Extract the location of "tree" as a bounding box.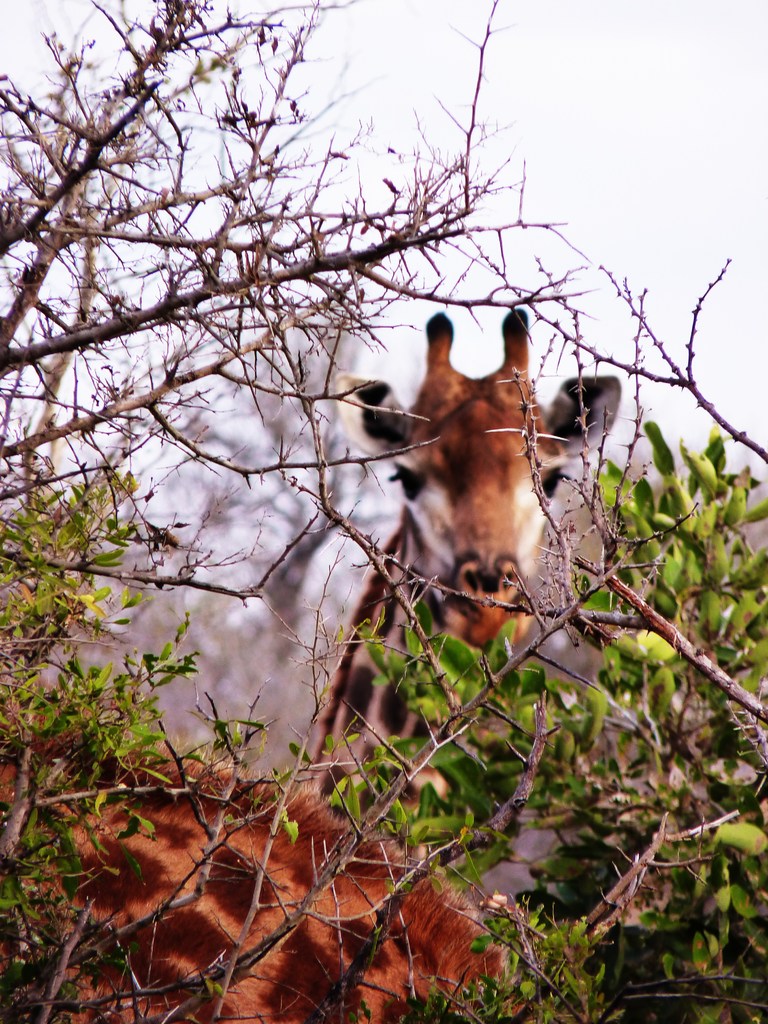
(0, 0, 762, 1023).
